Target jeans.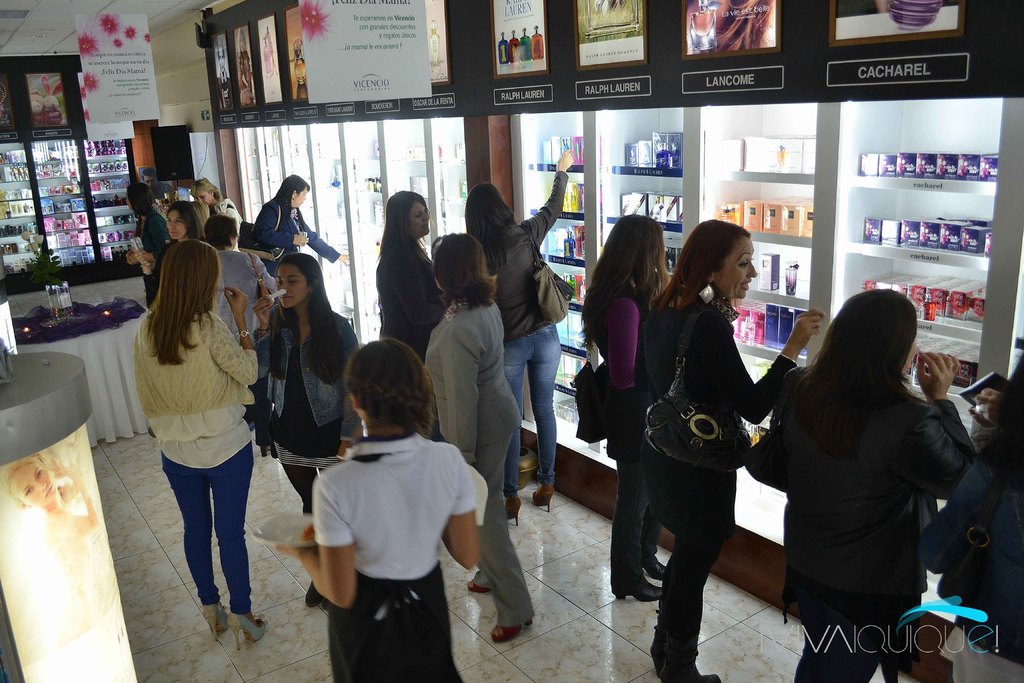
Target region: rect(607, 434, 649, 580).
